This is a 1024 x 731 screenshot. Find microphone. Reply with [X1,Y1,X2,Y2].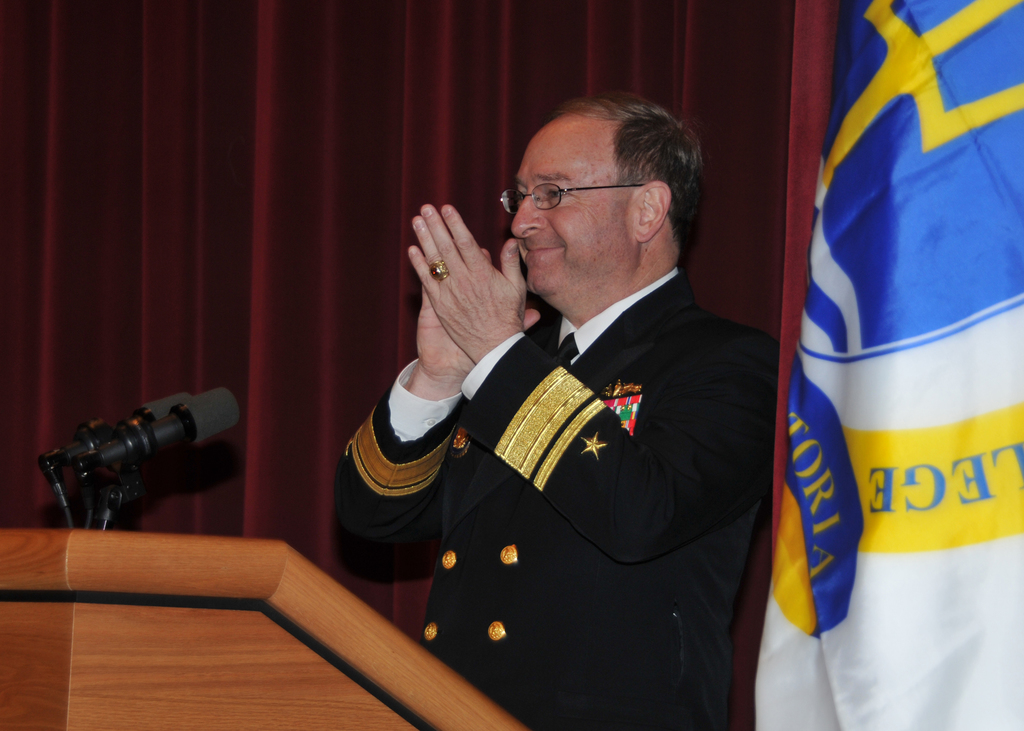
[38,392,189,469].
